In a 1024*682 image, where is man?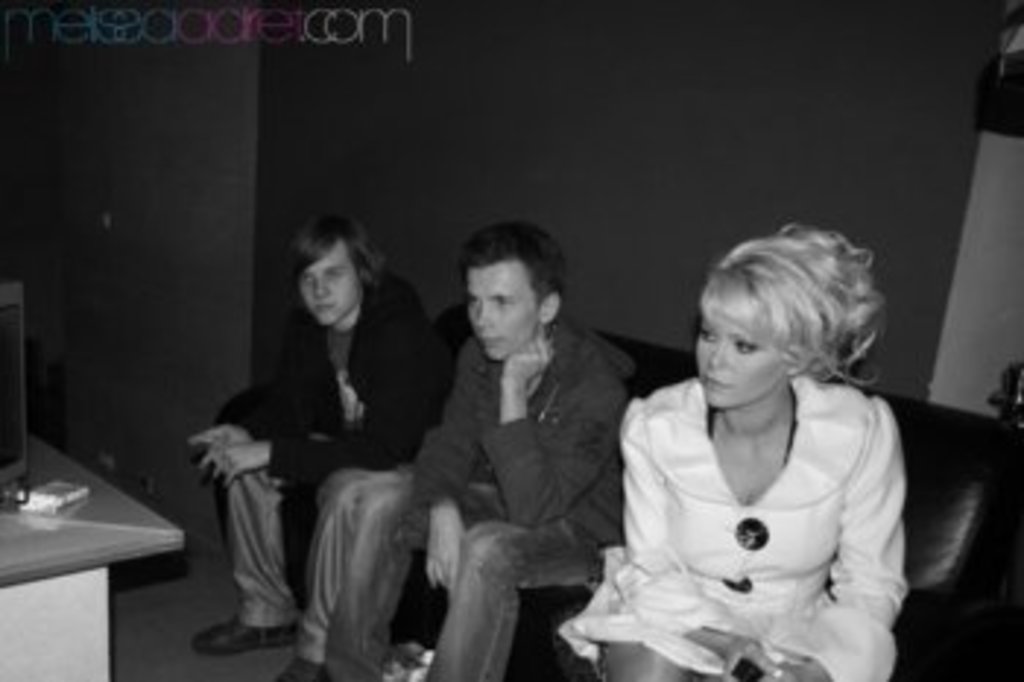
x1=184 y1=214 x2=456 y2=679.
